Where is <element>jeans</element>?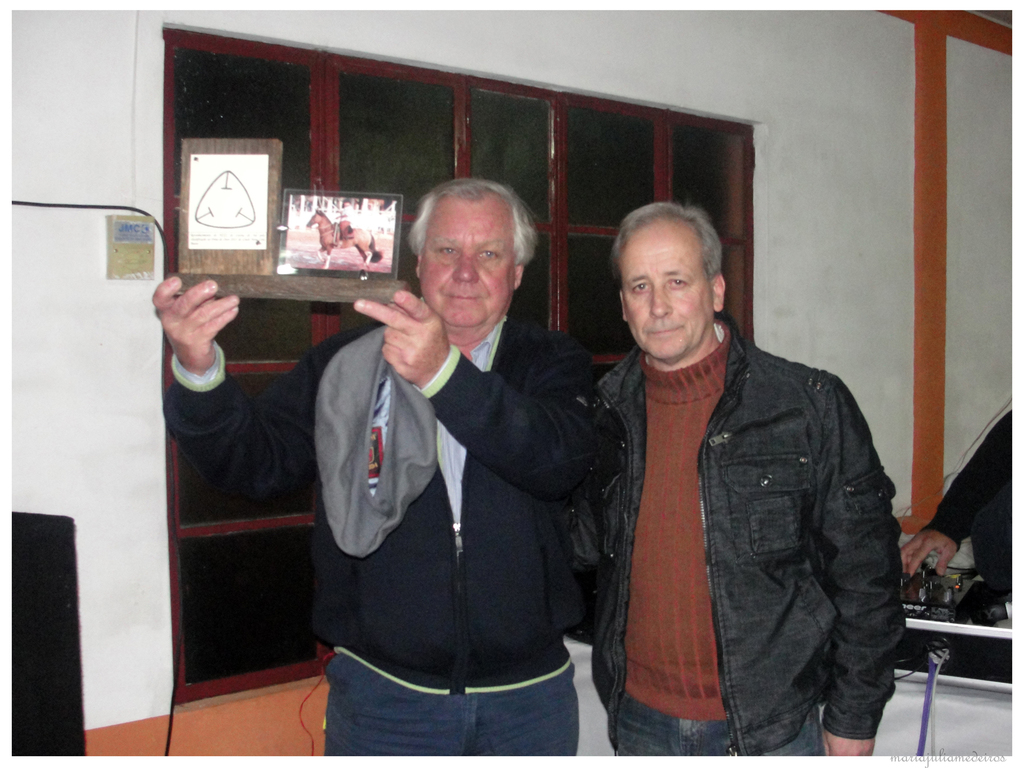
<region>305, 648, 611, 756</region>.
